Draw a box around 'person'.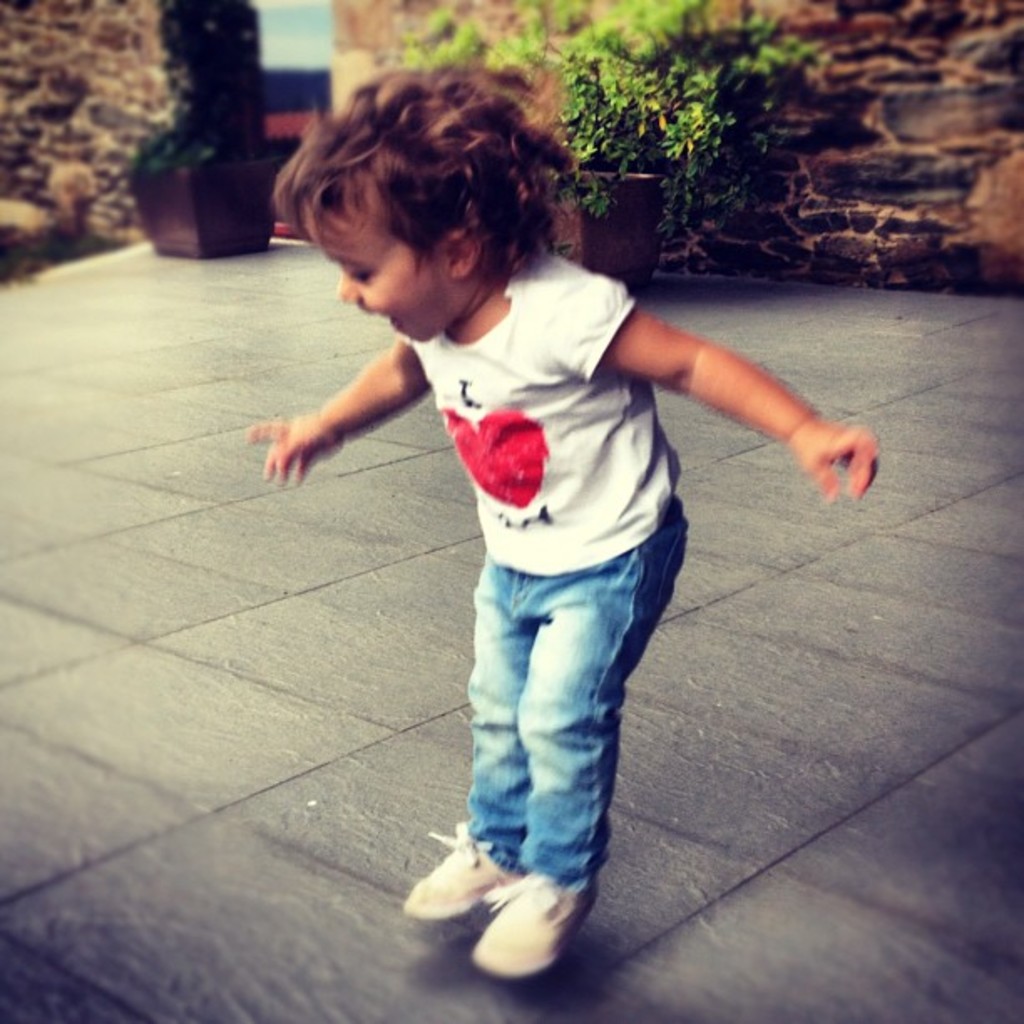
<bbox>246, 67, 877, 974</bbox>.
